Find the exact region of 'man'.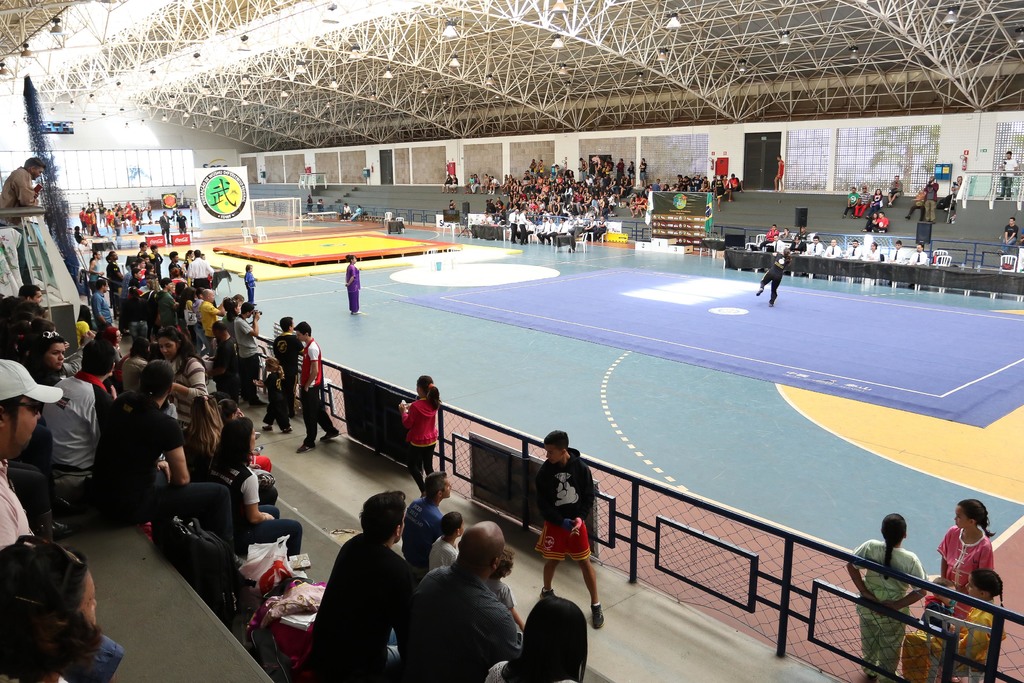
Exact region: 945/176/963/210.
